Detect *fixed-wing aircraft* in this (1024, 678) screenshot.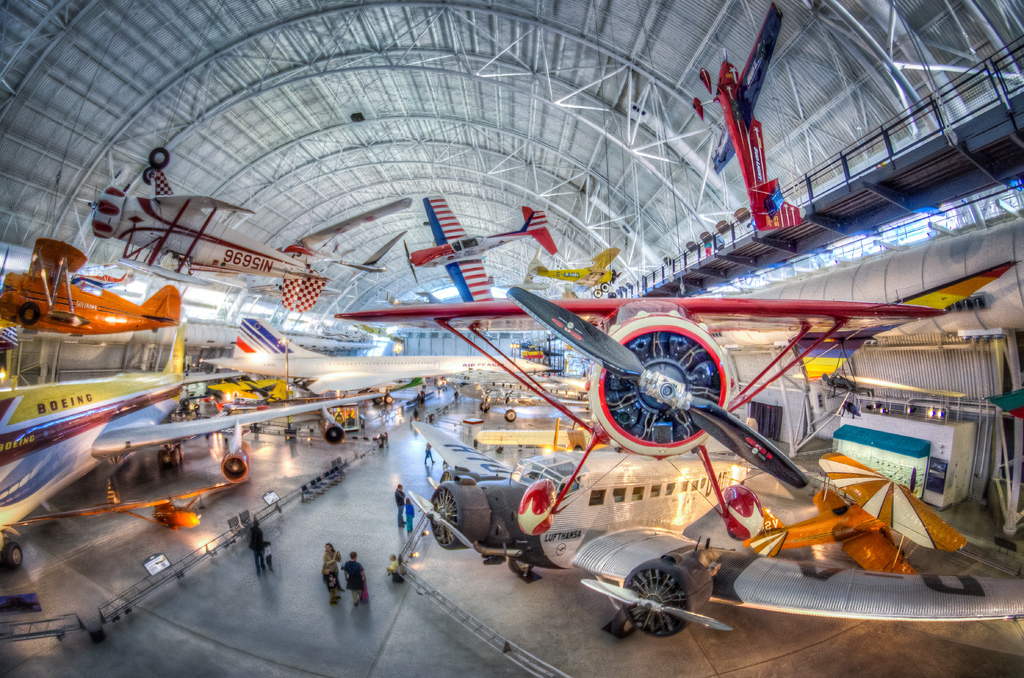
Detection: {"x1": 738, "y1": 453, "x2": 967, "y2": 575}.
